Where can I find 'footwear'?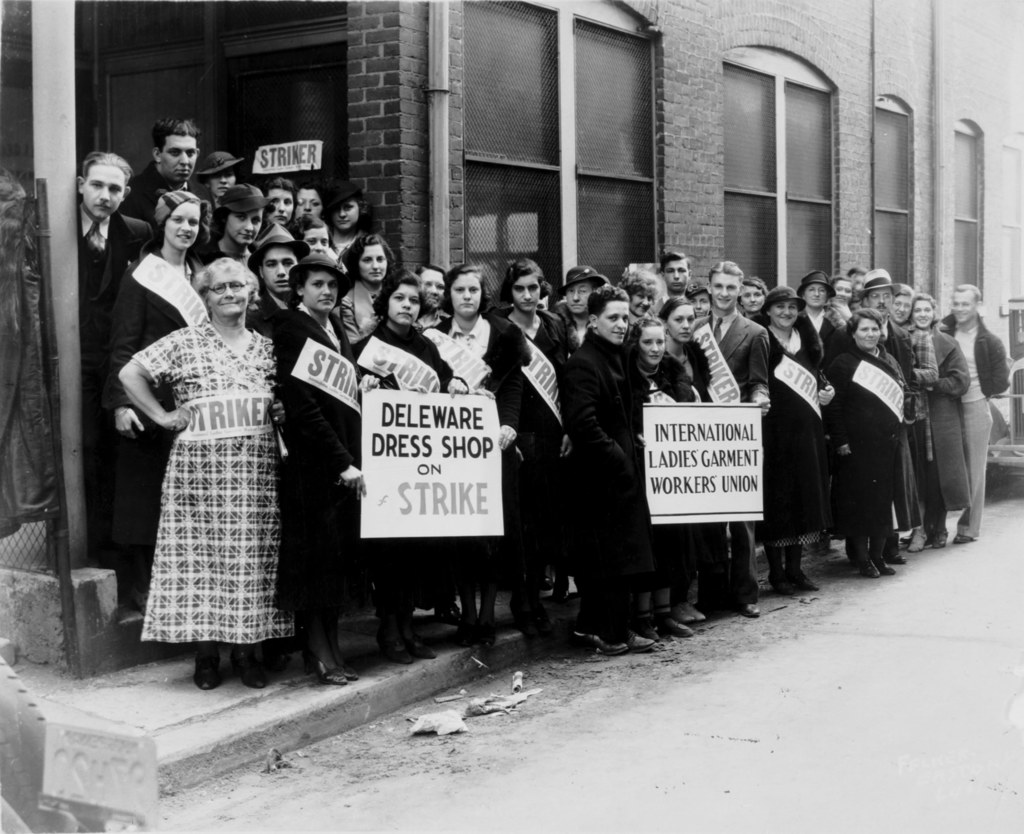
You can find it at 564,629,630,656.
